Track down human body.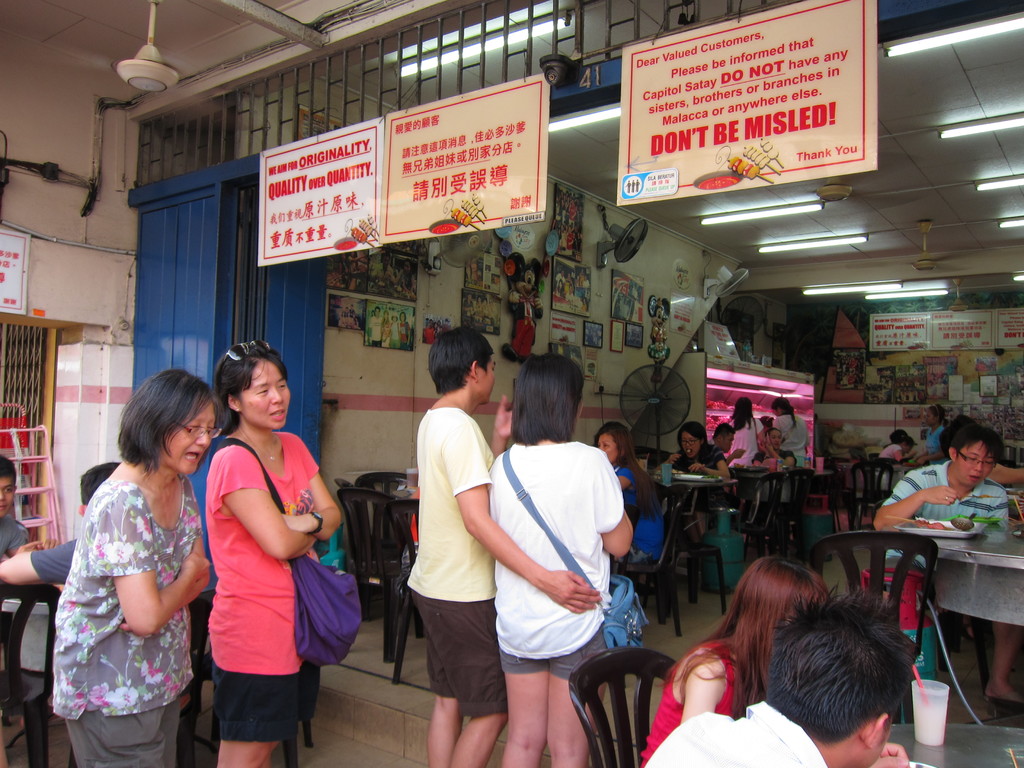
Tracked to (867, 417, 1023, 703).
